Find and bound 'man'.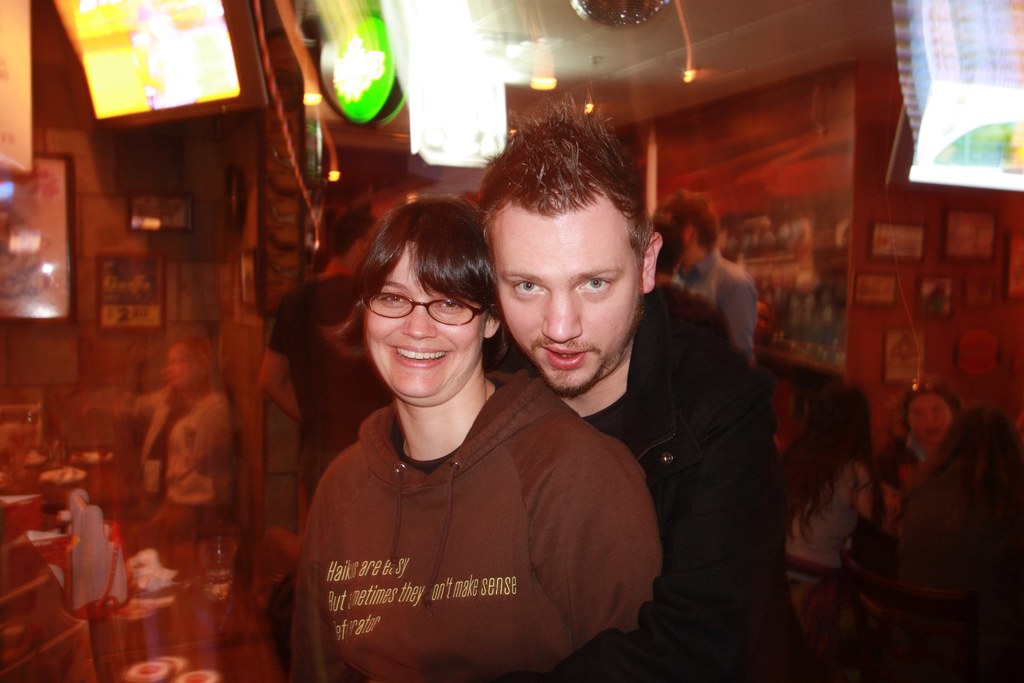
Bound: bbox=(238, 152, 808, 679).
